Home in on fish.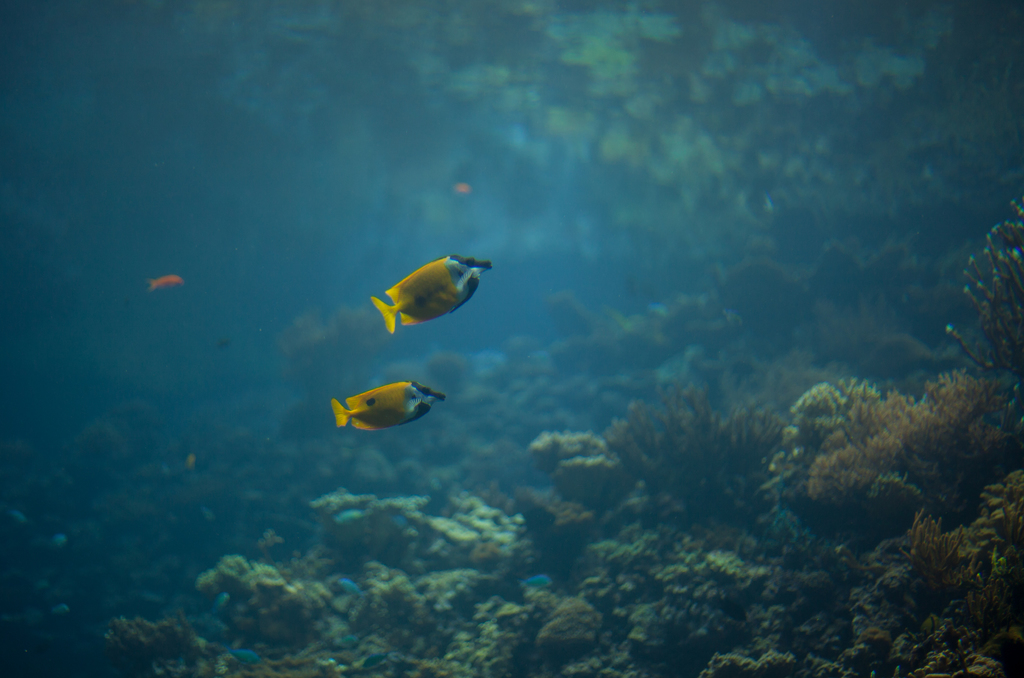
Homed in at <box>455,185,467,197</box>.
